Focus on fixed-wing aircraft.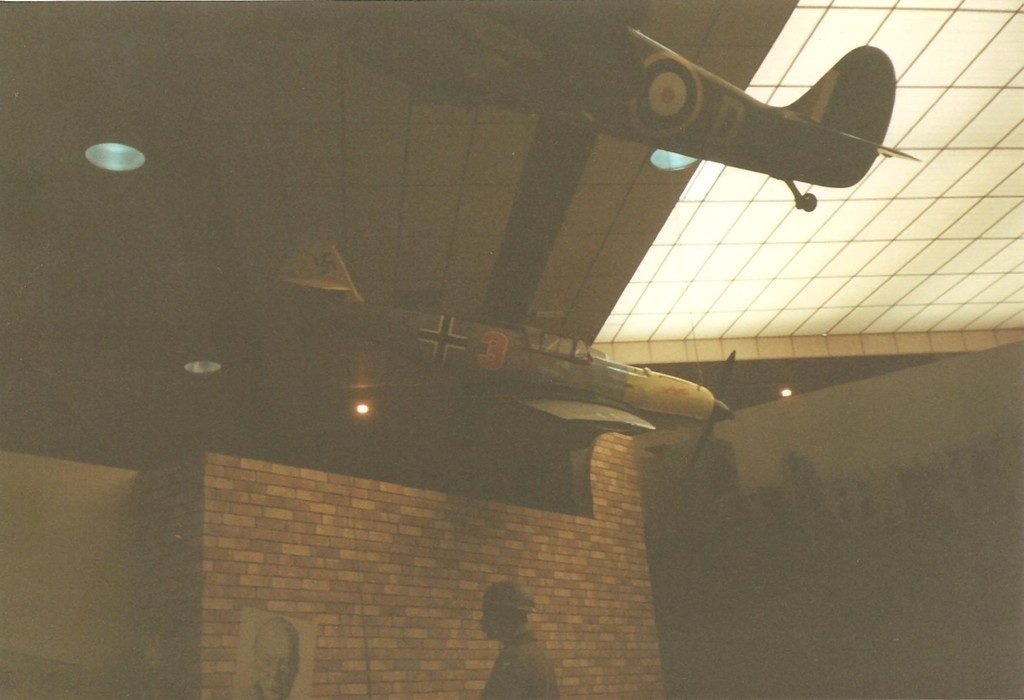
Focused at locate(303, 0, 916, 210).
